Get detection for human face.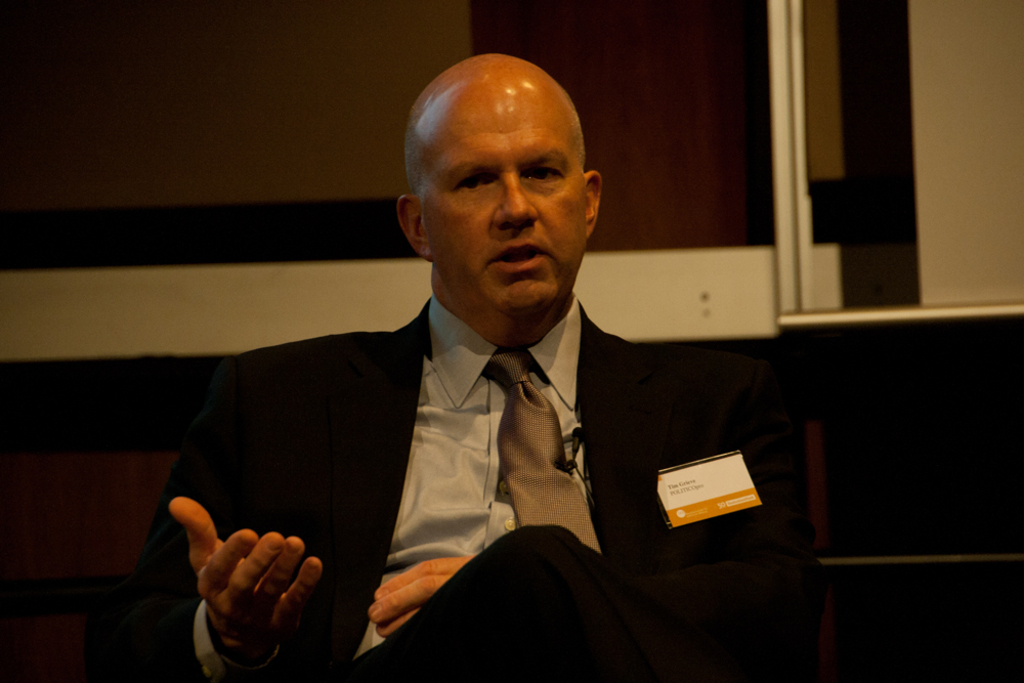
Detection: (x1=418, y1=84, x2=588, y2=319).
